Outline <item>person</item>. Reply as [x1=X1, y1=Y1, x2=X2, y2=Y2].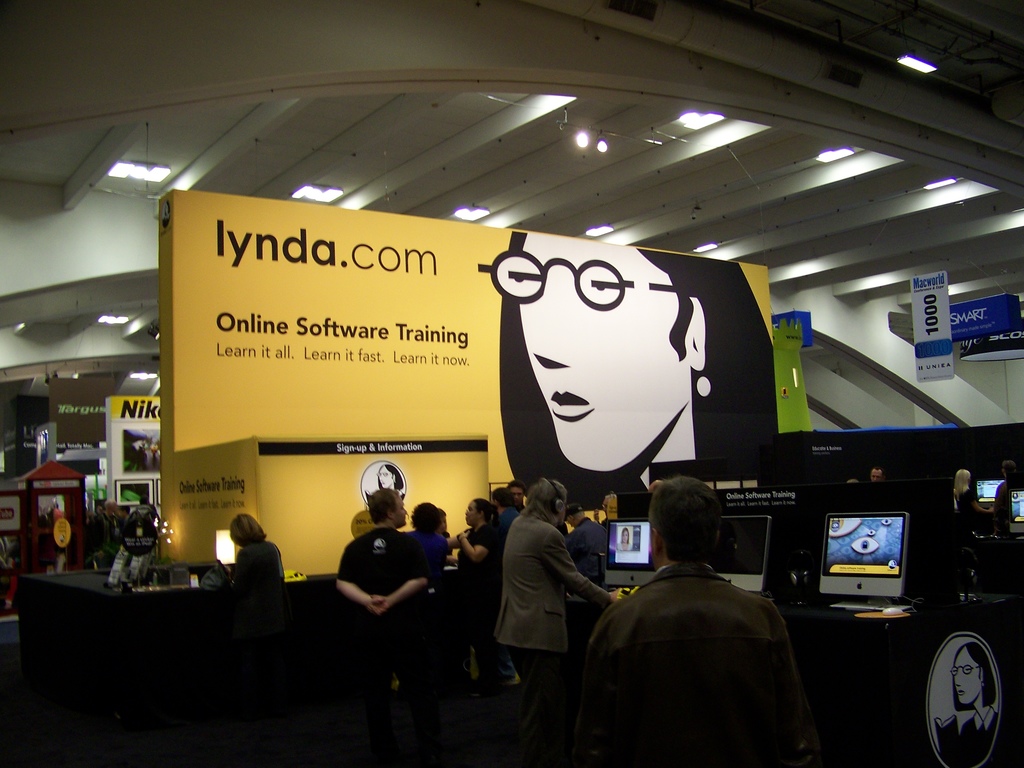
[x1=477, y1=230, x2=779, y2=487].
